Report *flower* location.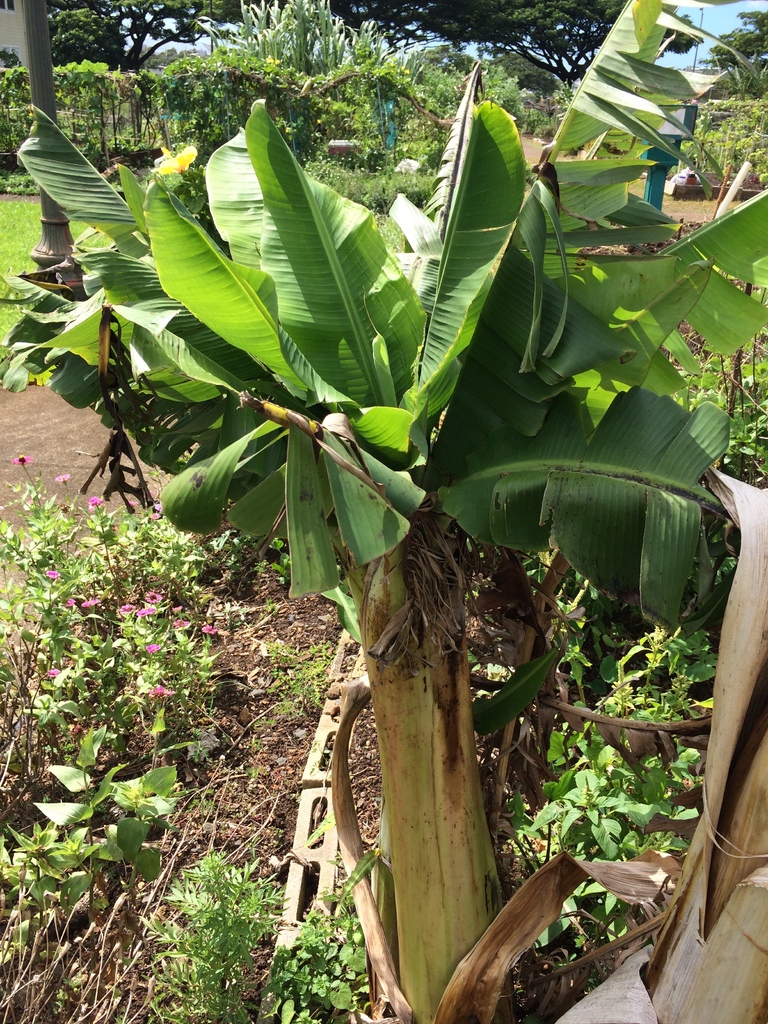
Report: x1=148, y1=685, x2=179, y2=699.
